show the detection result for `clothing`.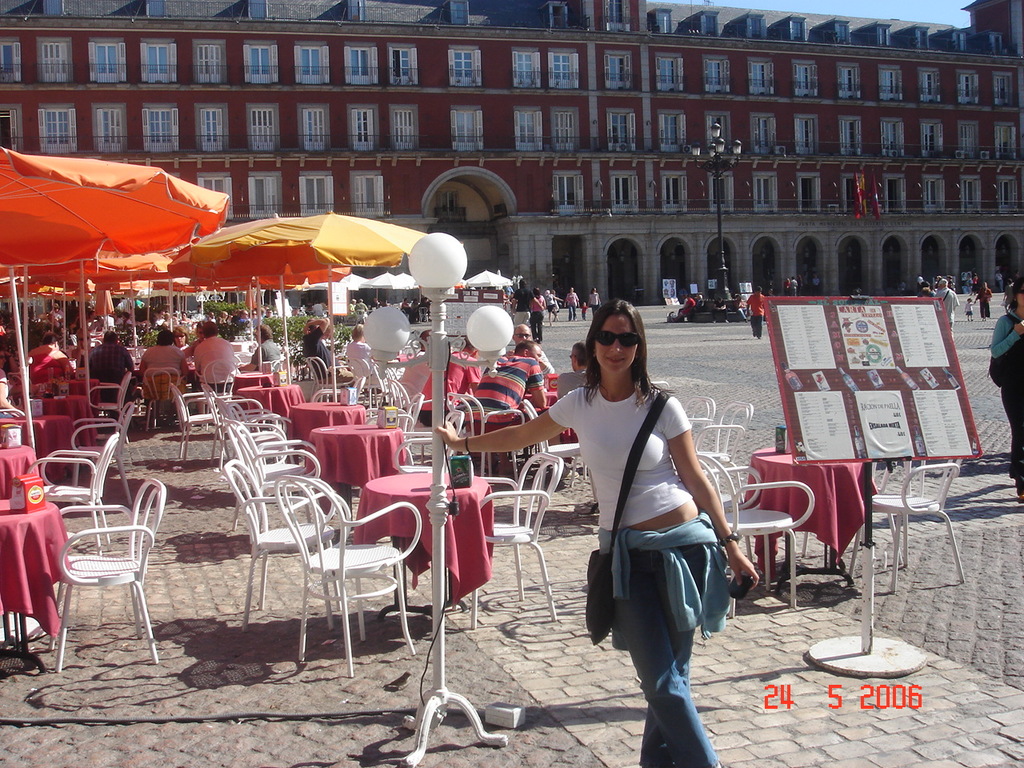
(990, 310, 1023, 482).
